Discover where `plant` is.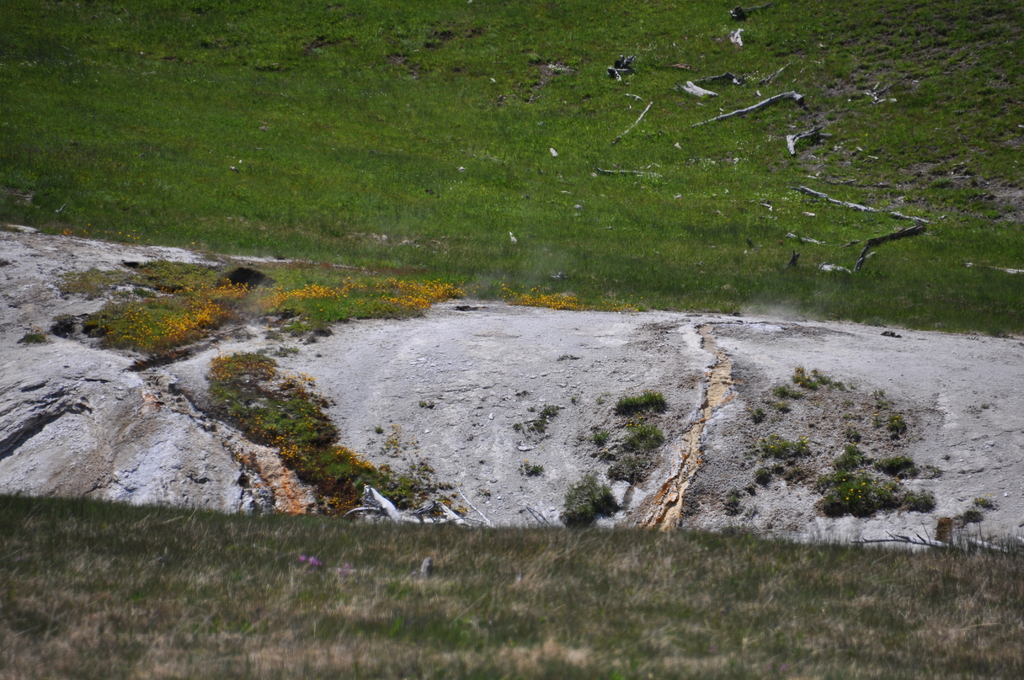
Discovered at locate(616, 423, 672, 457).
